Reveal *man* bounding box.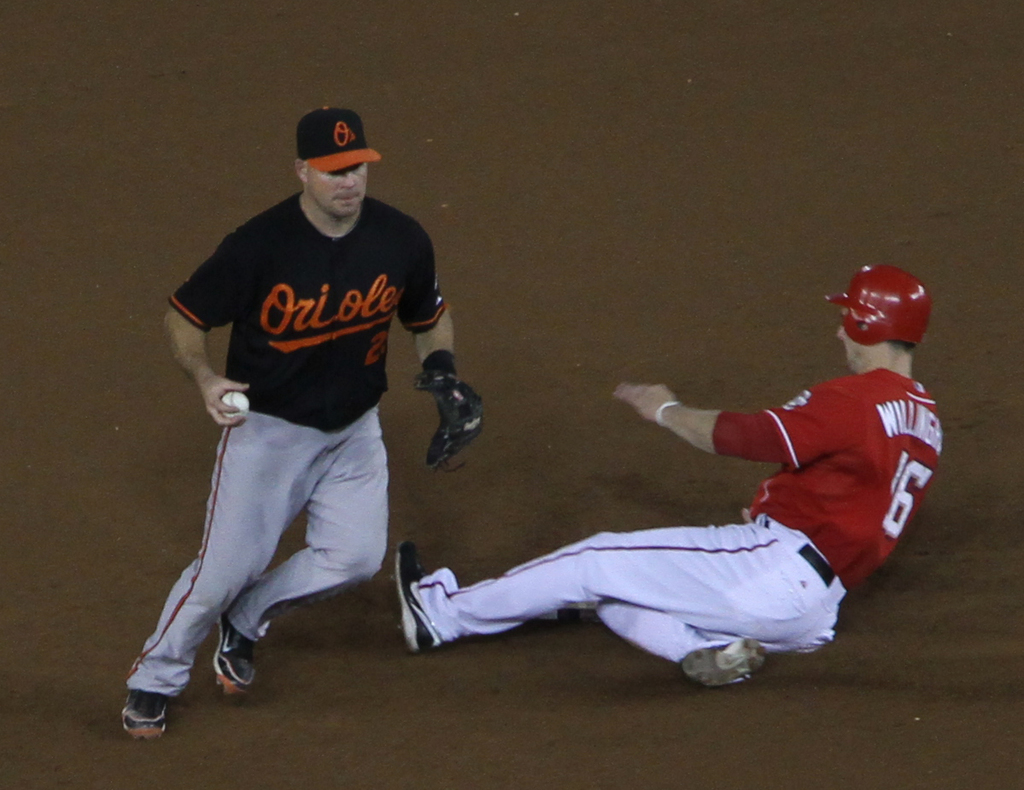
Revealed: bbox(143, 103, 481, 715).
